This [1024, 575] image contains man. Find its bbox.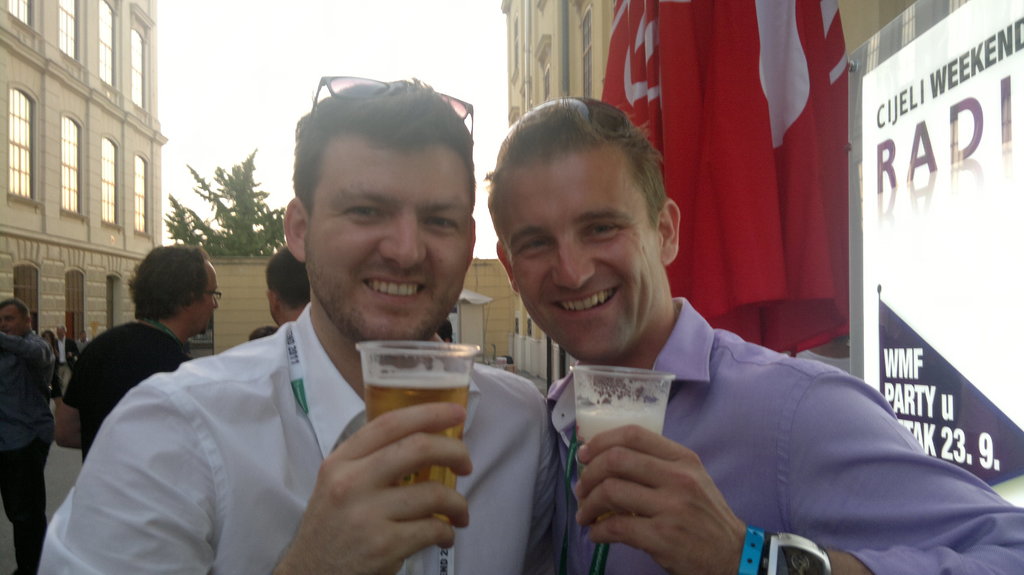
[x1=65, y1=132, x2=557, y2=563].
